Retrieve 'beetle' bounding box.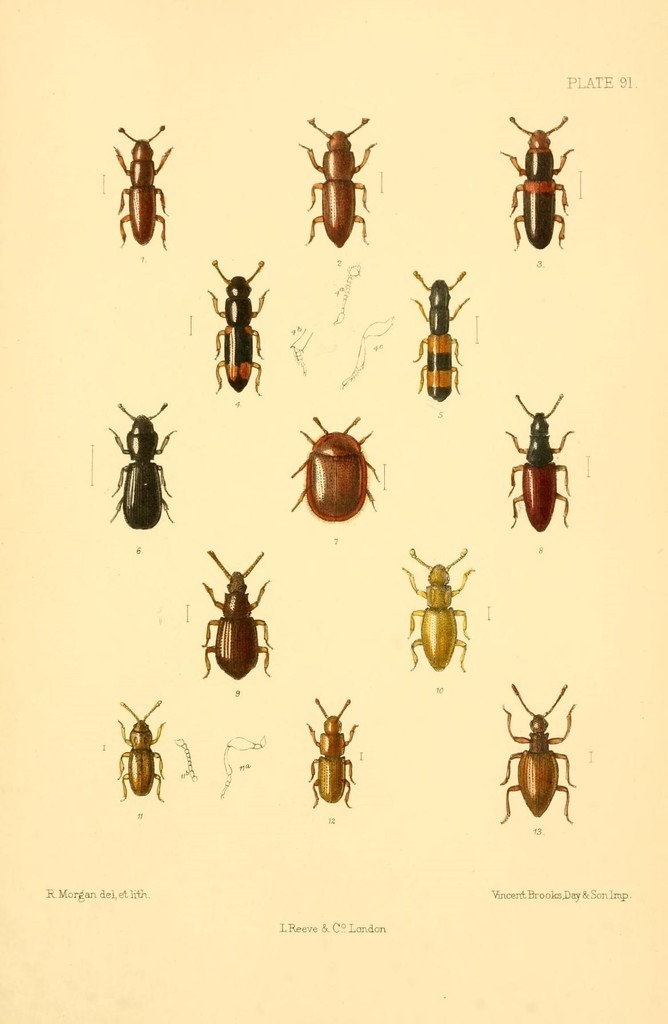
Bounding box: 107,404,171,540.
